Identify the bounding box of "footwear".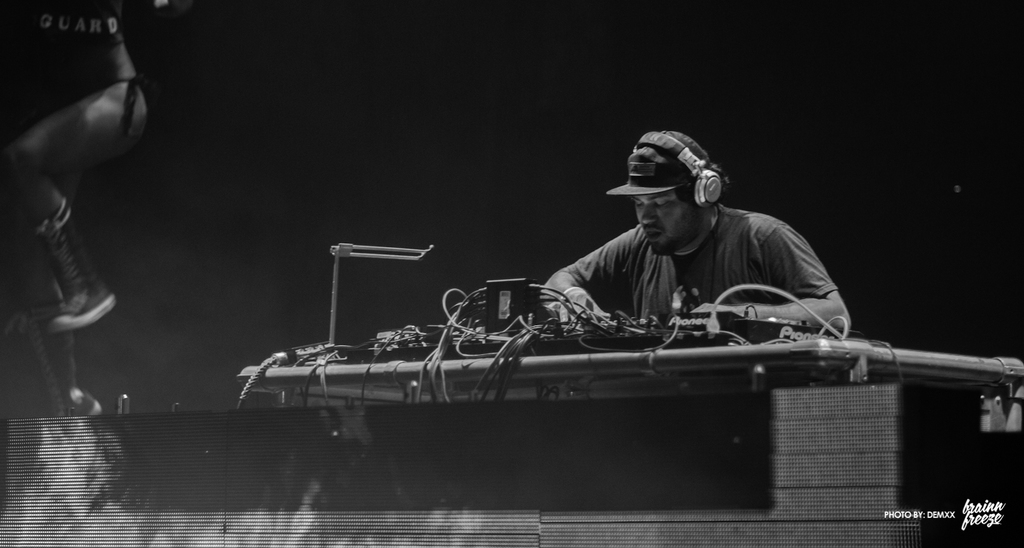
[x1=35, y1=204, x2=115, y2=326].
